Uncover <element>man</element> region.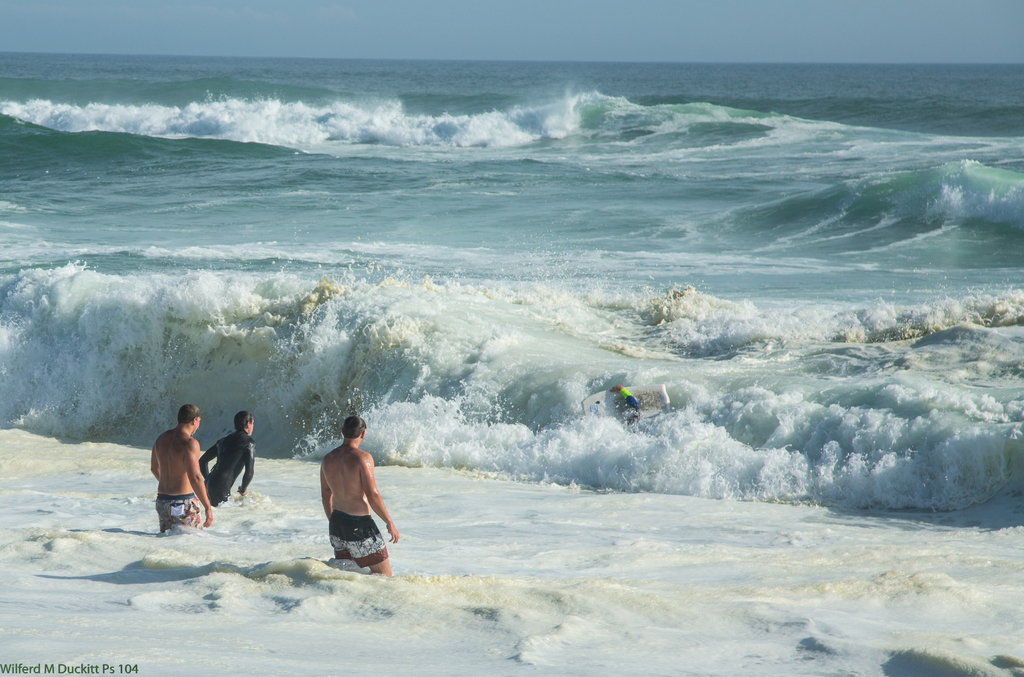
Uncovered: crop(191, 398, 255, 520).
